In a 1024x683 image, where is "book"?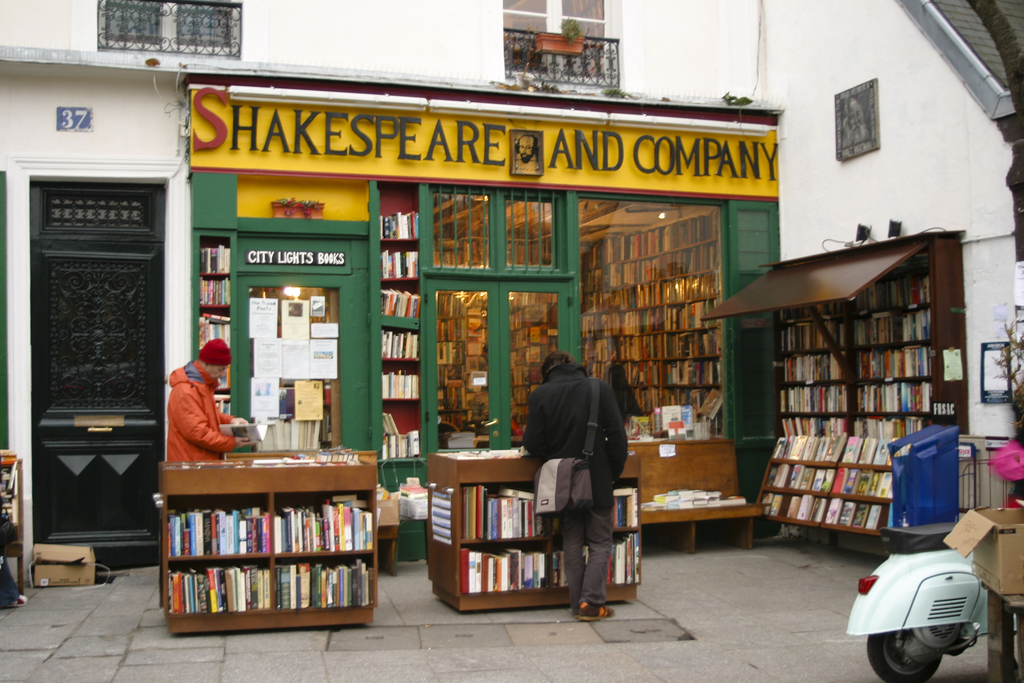
BBox(202, 513, 211, 558).
